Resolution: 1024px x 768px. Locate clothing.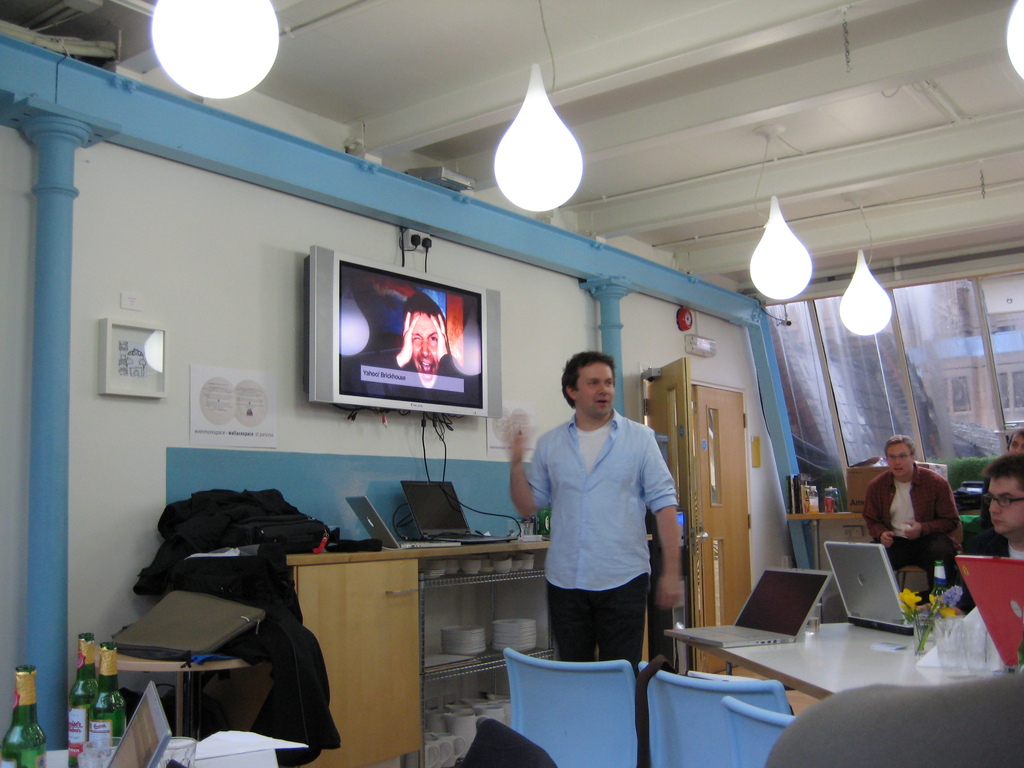
[x1=957, y1=525, x2=1023, y2=611].
